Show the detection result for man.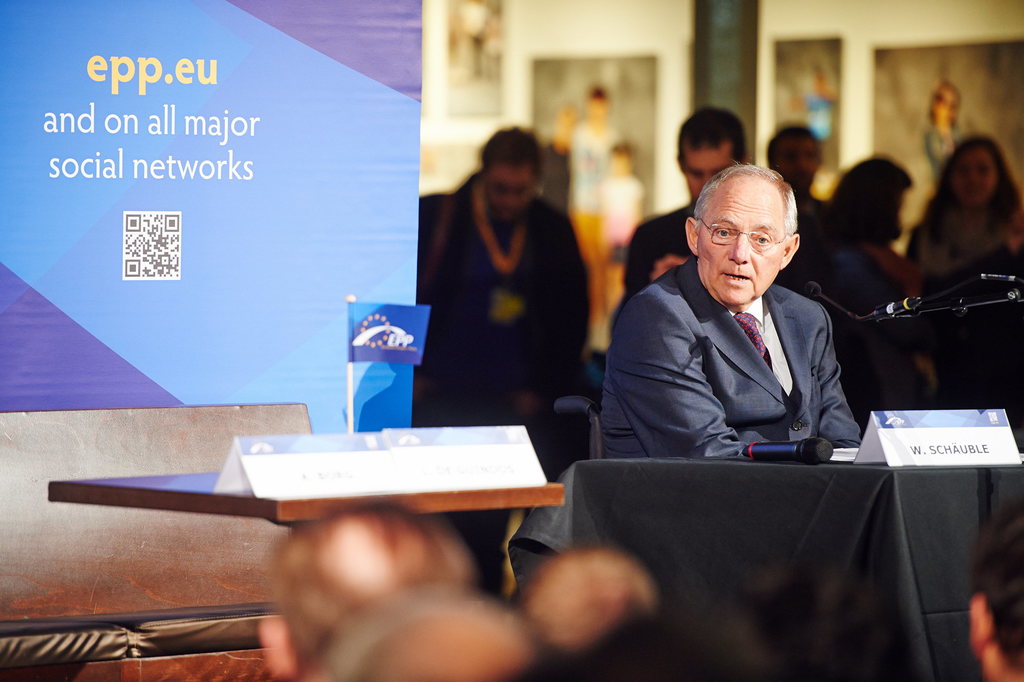
(left=594, top=158, right=862, bottom=468).
